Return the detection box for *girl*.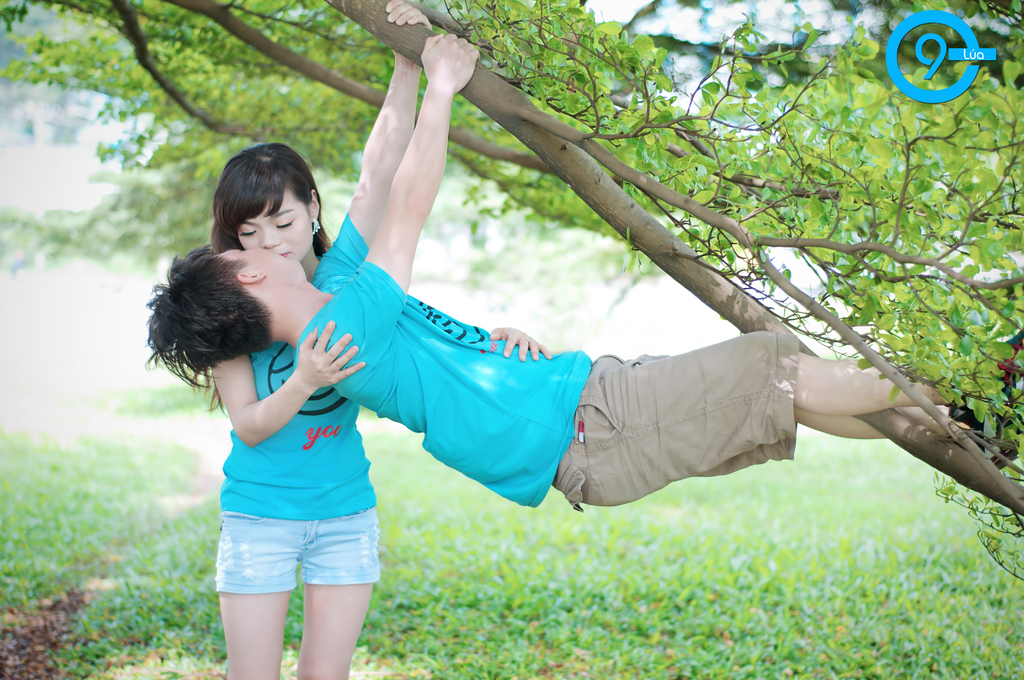
[x1=213, y1=136, x2=550, y2=679].
